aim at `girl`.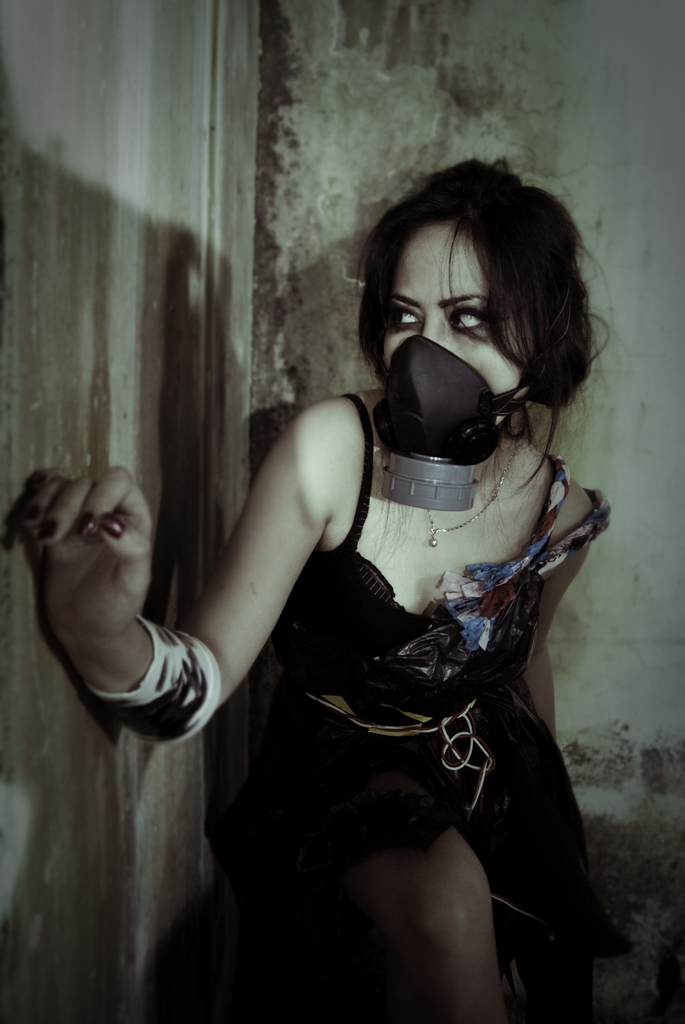
Aimed at bbox=(6, 152, 613, 1023).
